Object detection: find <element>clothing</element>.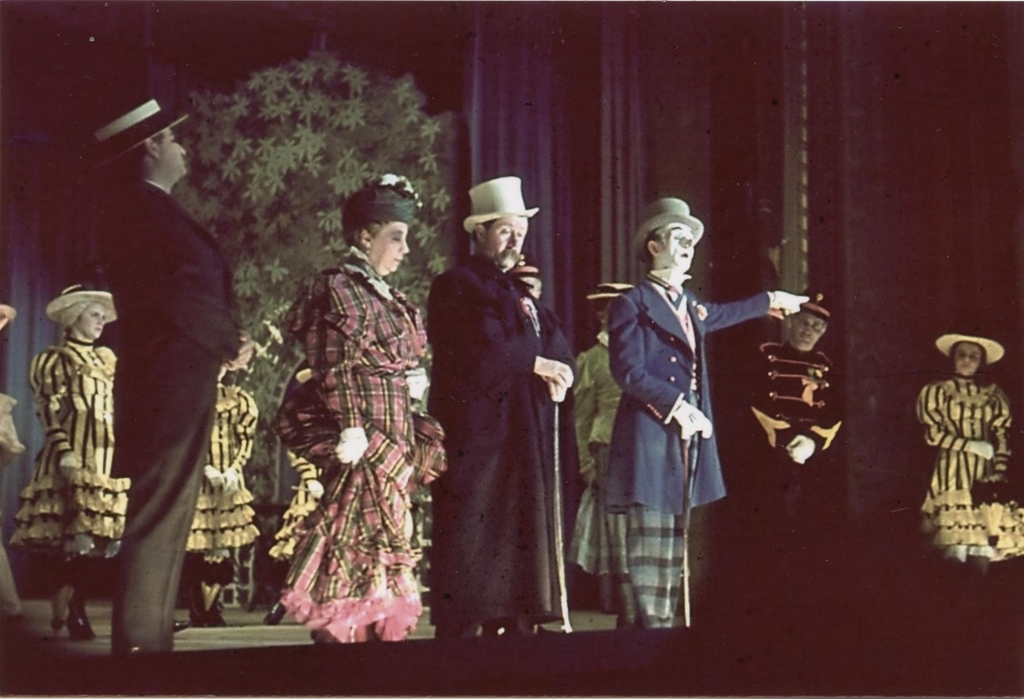
select_region(269, 450, 321, 553).
